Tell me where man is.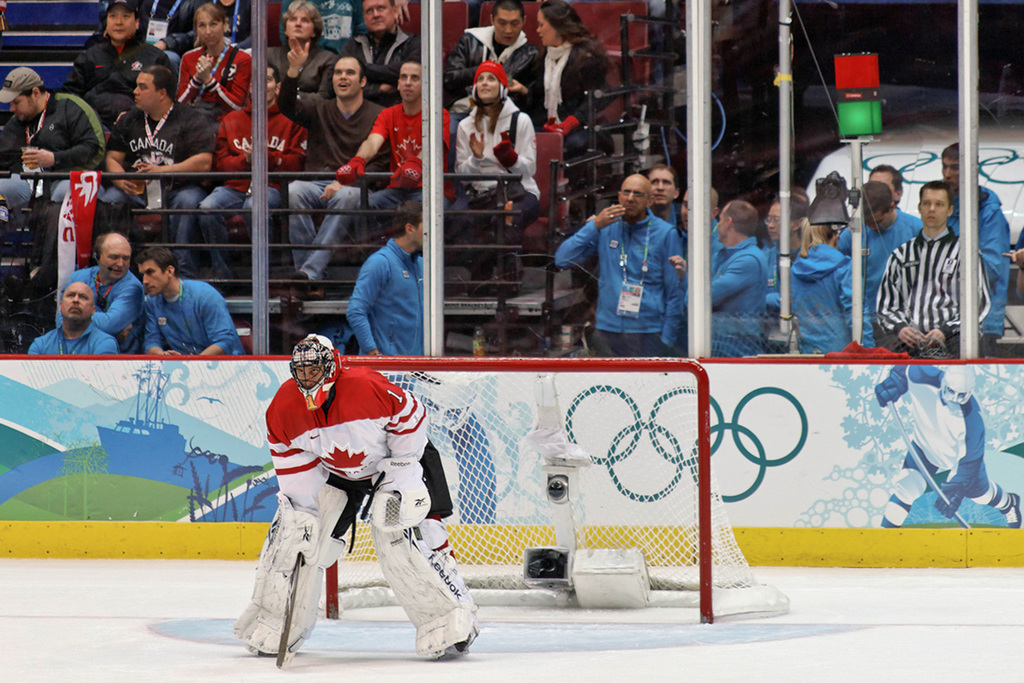
man is at region(861, 160, 924, 233).
